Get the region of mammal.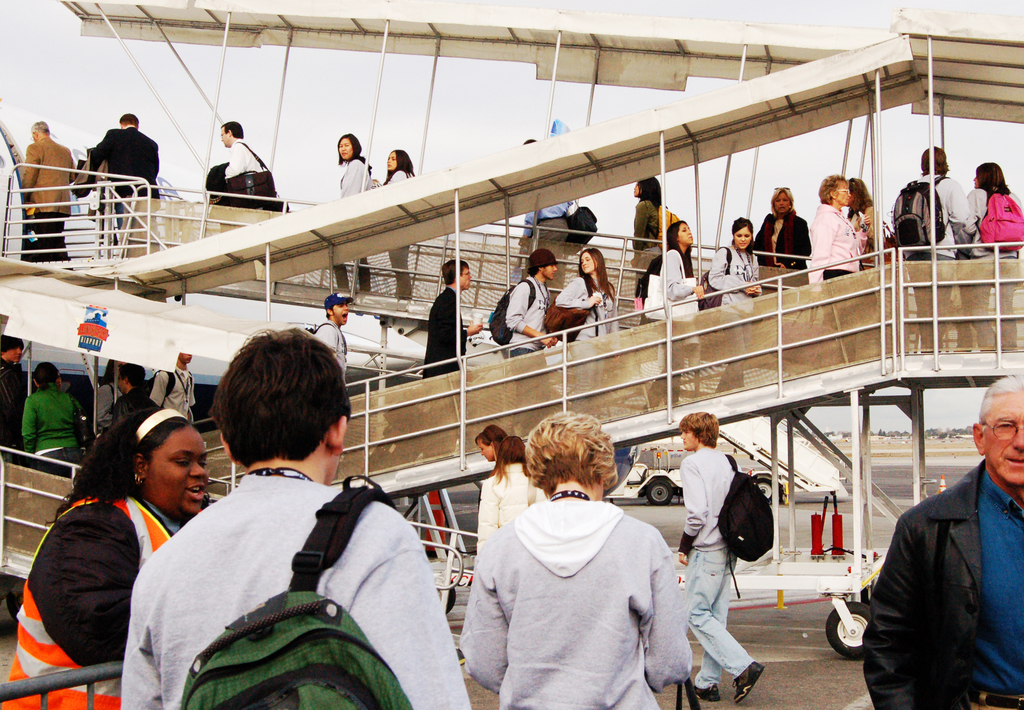
{"x1": 701, "y1": 213, "x2": 762, "y2": 402}.
